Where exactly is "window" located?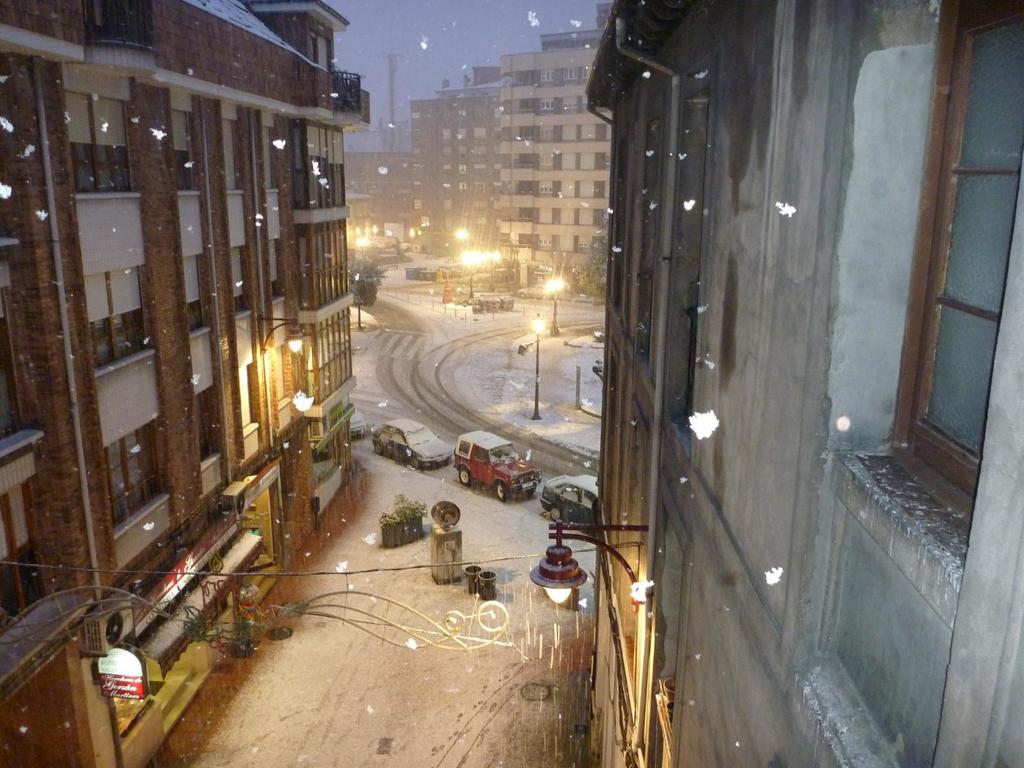
Its bounding box is pyautogui.locateOnScreen(573, 118, 589, 146).
